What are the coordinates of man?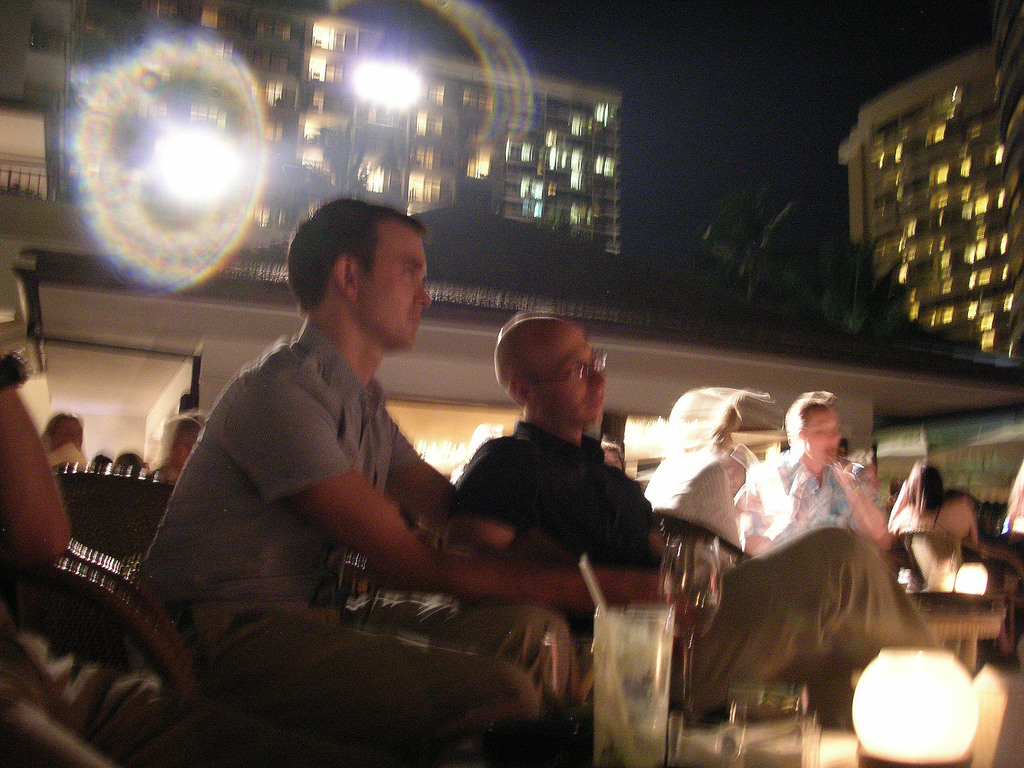
[465, 311, 958, 746].
